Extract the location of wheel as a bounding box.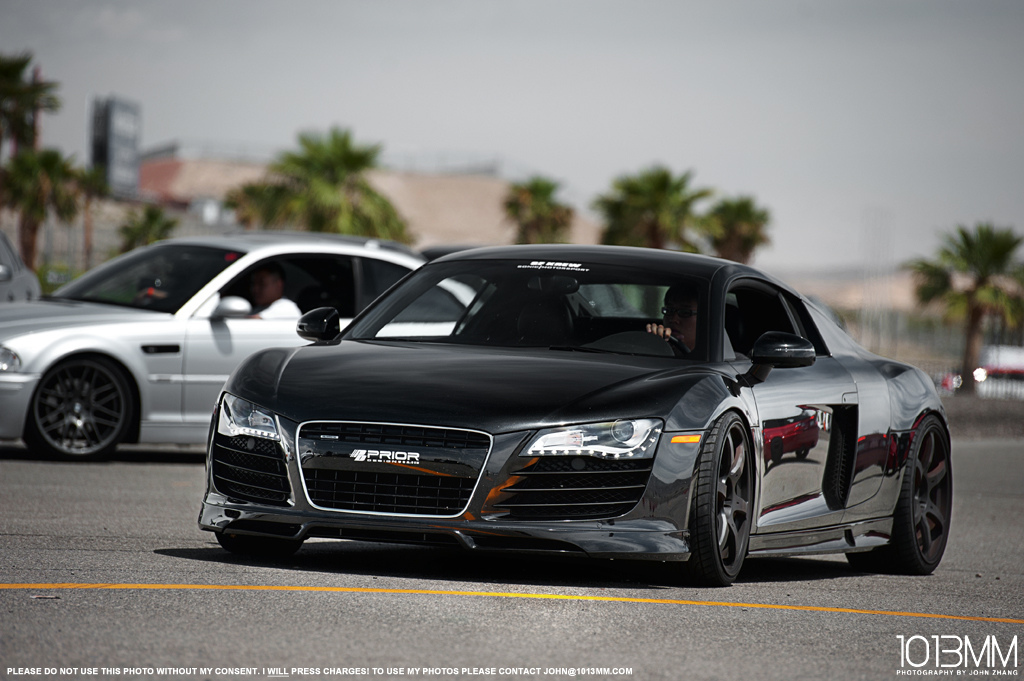
l=207, t=531, r=311, b=556.
